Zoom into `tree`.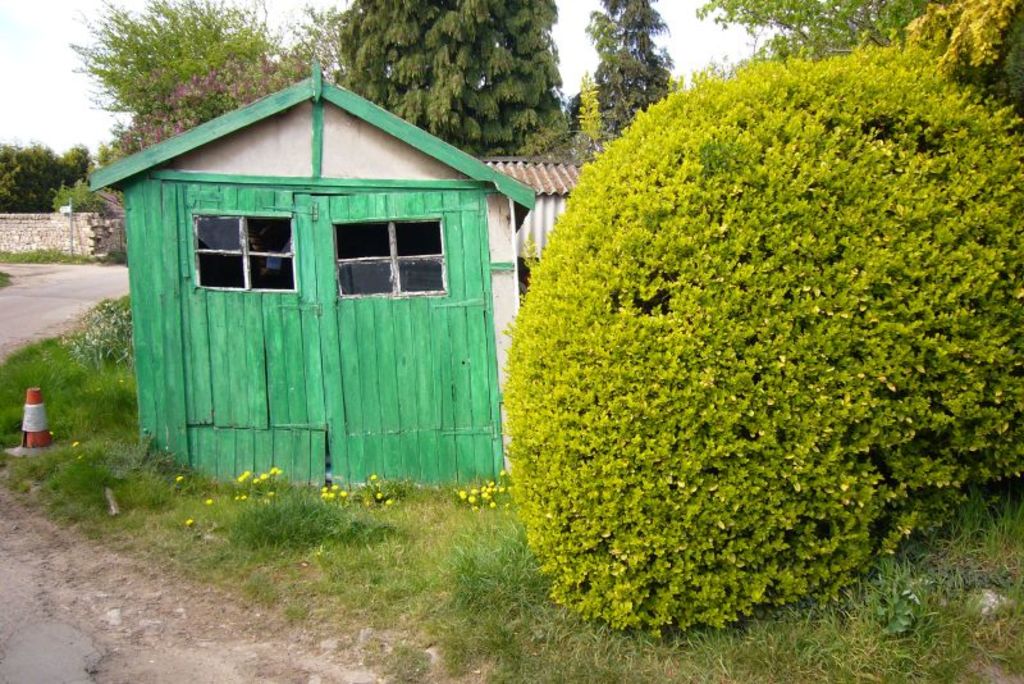
Zoom target: left=498, top=36, right=1023, bottom=643.
